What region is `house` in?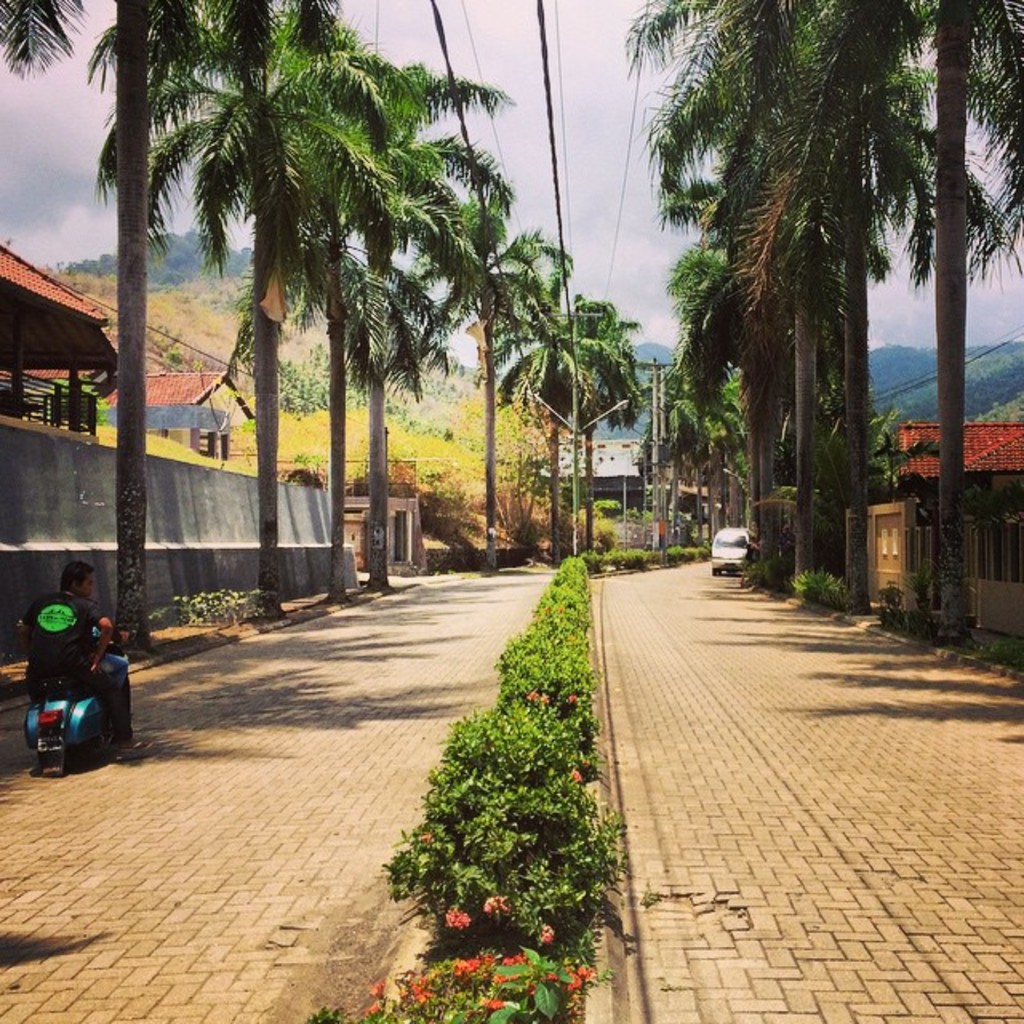
(x1=118, y1=373, x2=256, y2=462).
